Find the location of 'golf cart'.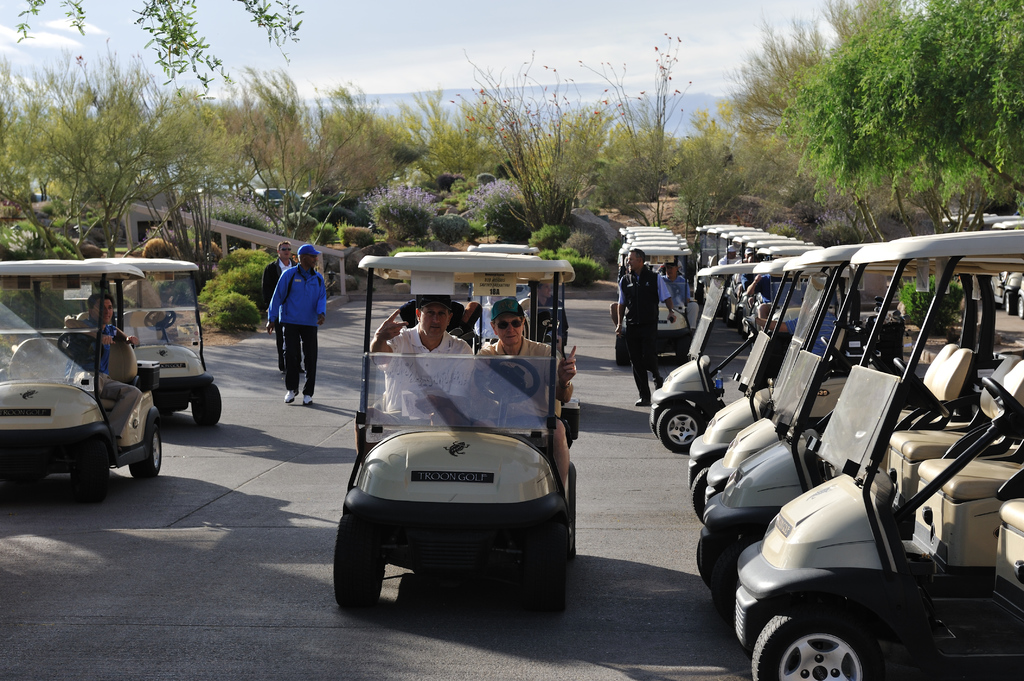
Location: [88,256,221,426].
